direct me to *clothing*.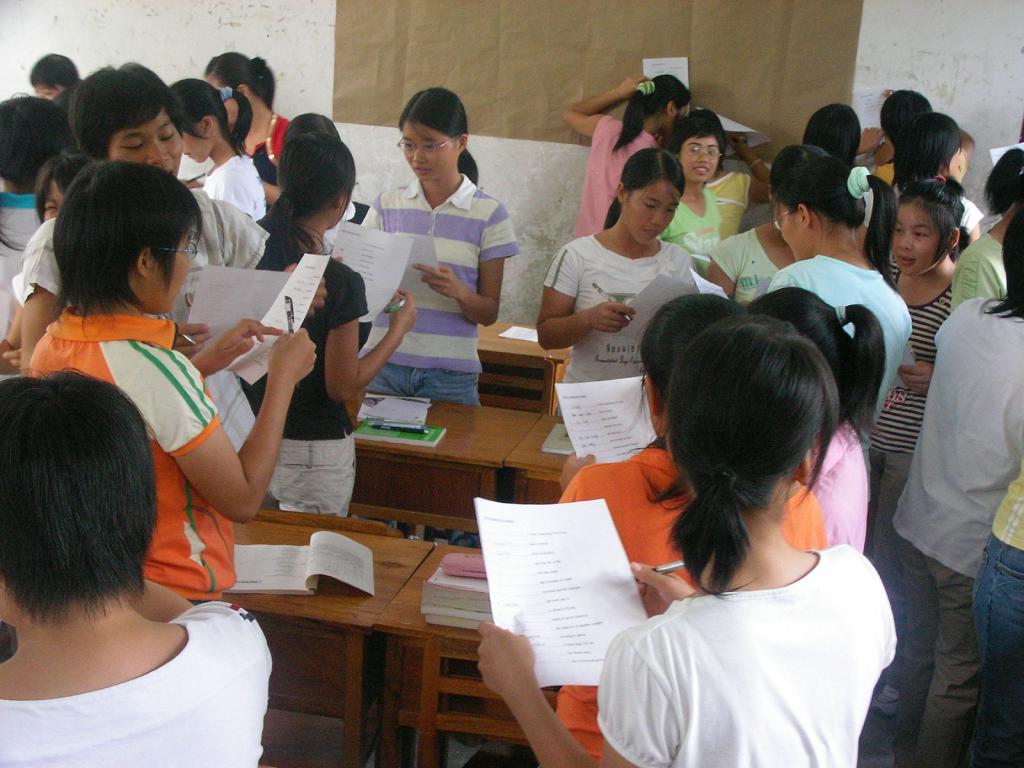
Direction: 246, 104, 291, 191.
